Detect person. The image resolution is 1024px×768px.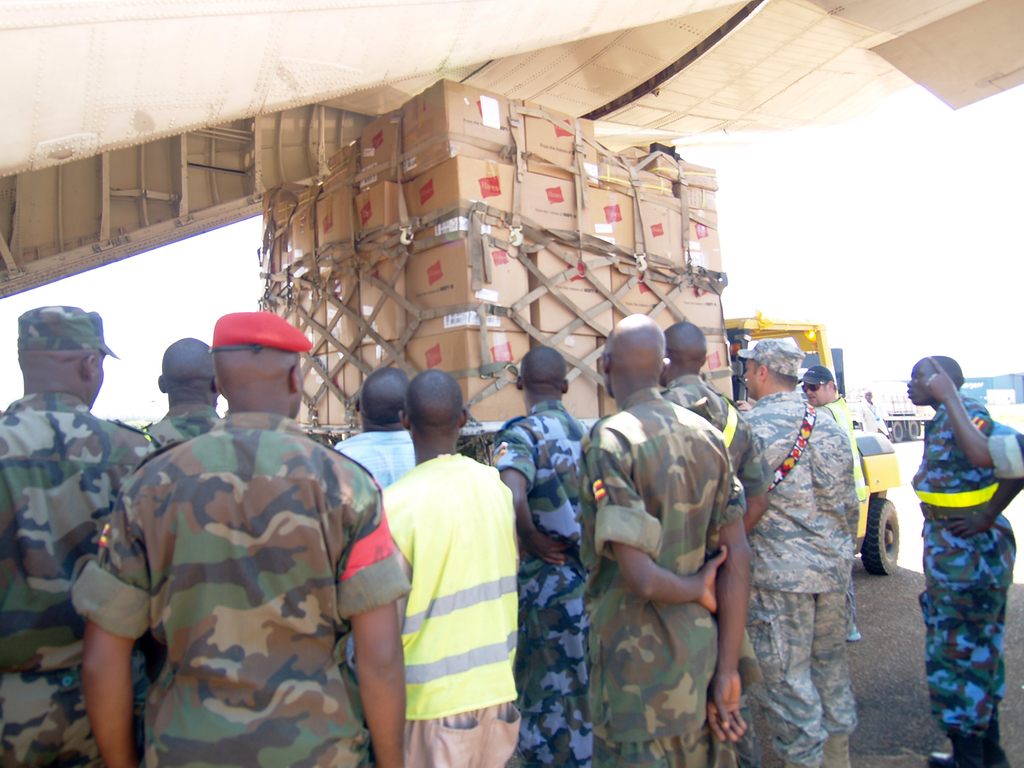
739/345/857/767.
